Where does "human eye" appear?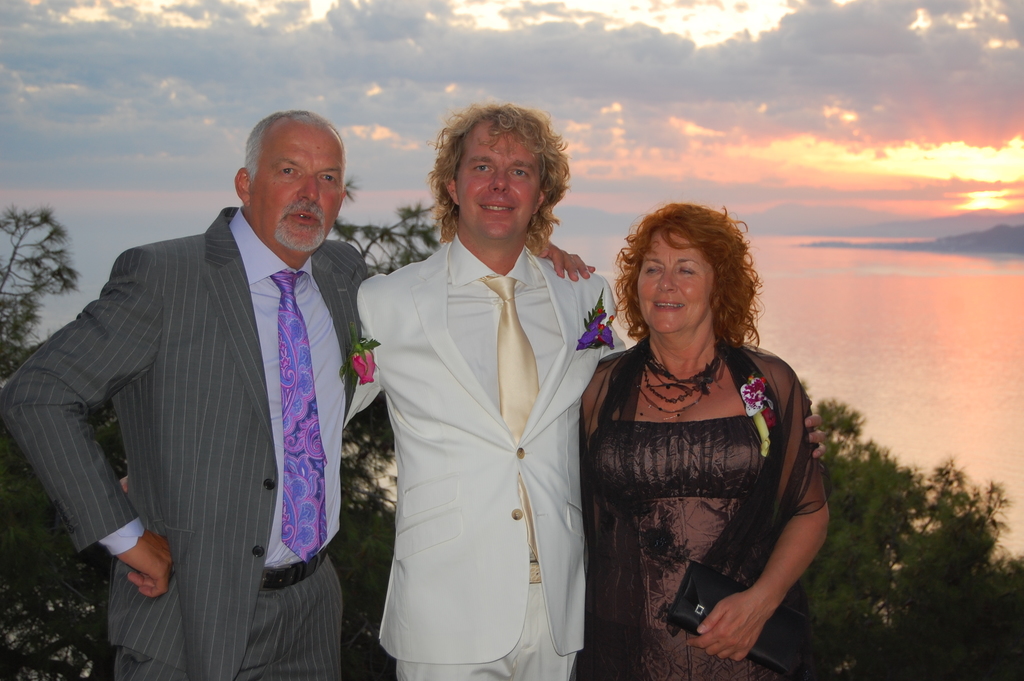
Appears at x1=643 y1=261 x2=662 y2=277.
